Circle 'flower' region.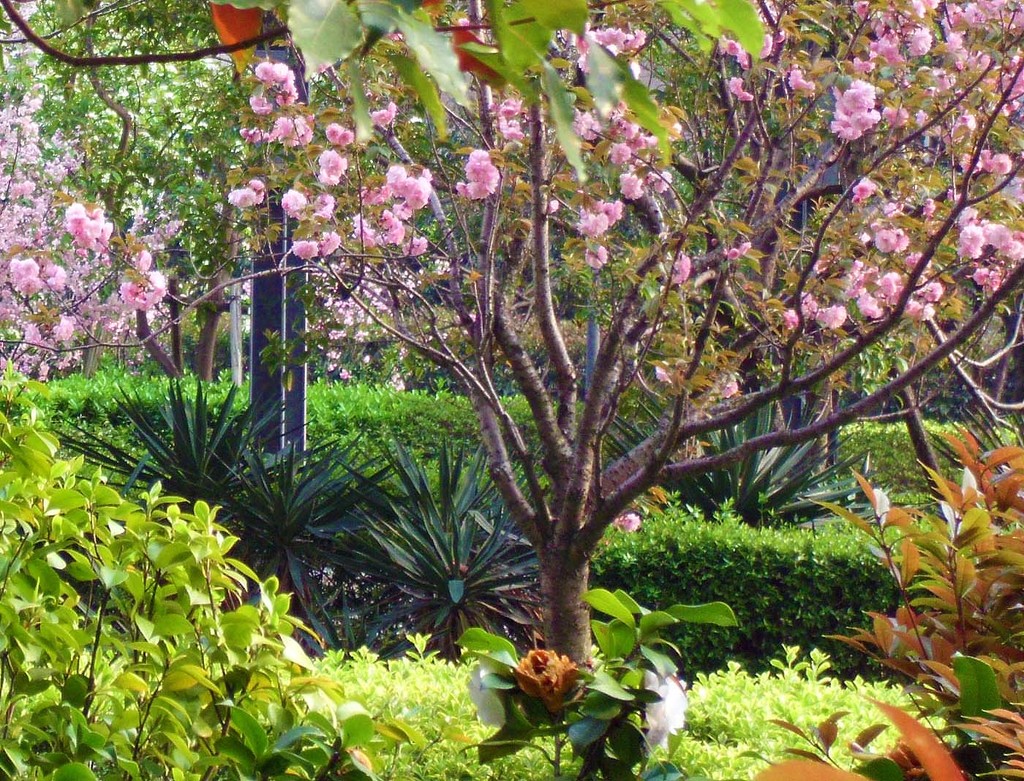
Region: <bbox>240, 125, 270, 139</bbox>.
